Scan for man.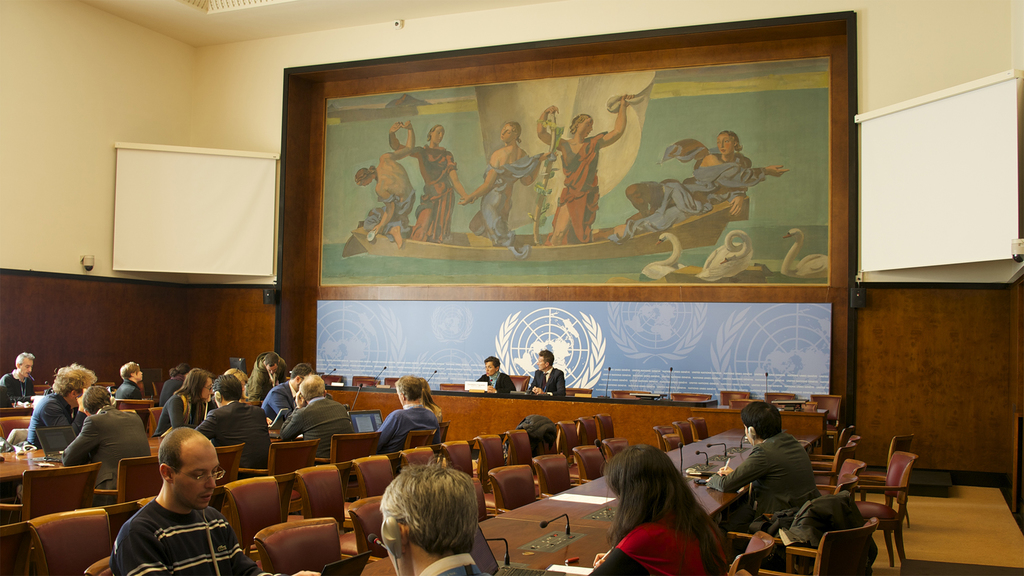
Scan result: bbox=(529, 348, 562, 401).
